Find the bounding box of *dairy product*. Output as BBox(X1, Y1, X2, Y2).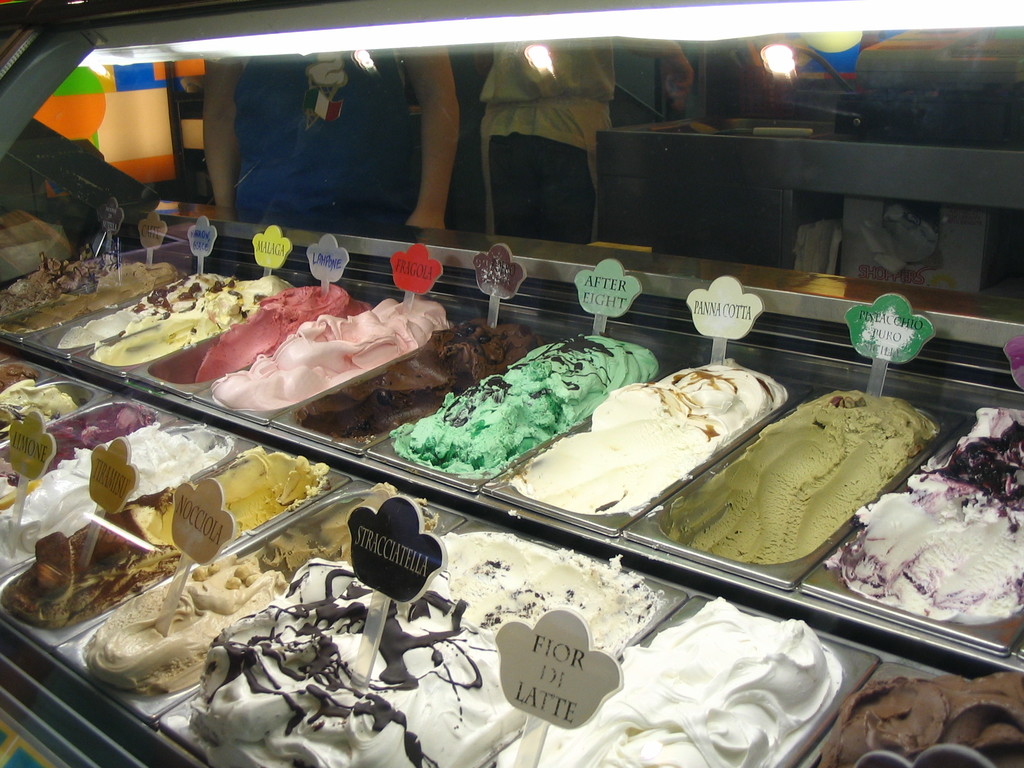
BBox(833, 676, 1023, 760).
